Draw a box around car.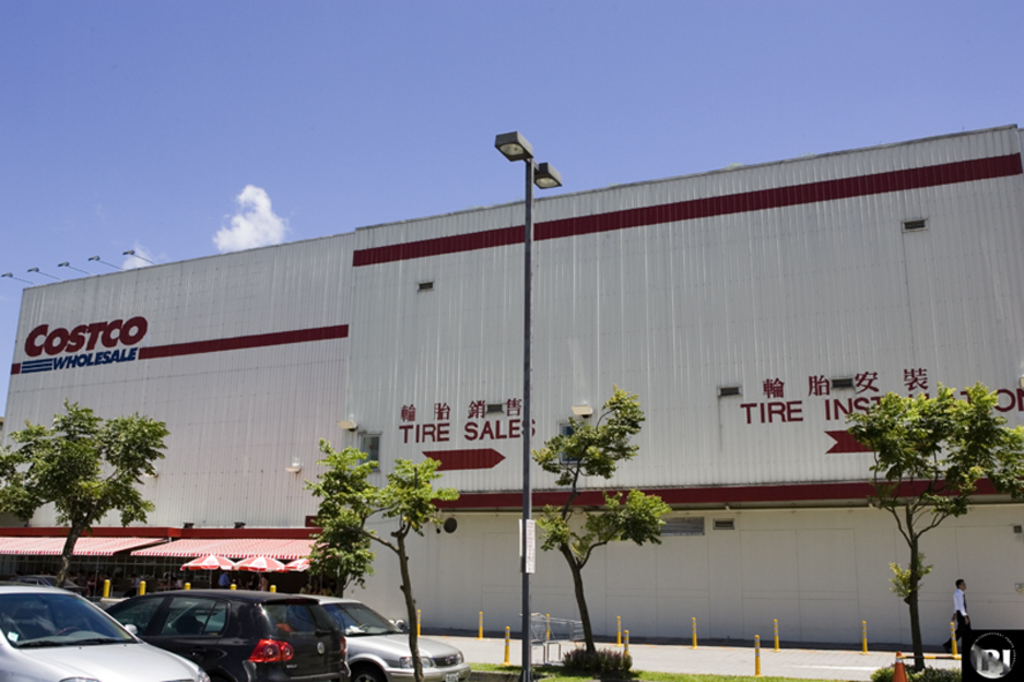
bbox(92, 586, 352, 681).
